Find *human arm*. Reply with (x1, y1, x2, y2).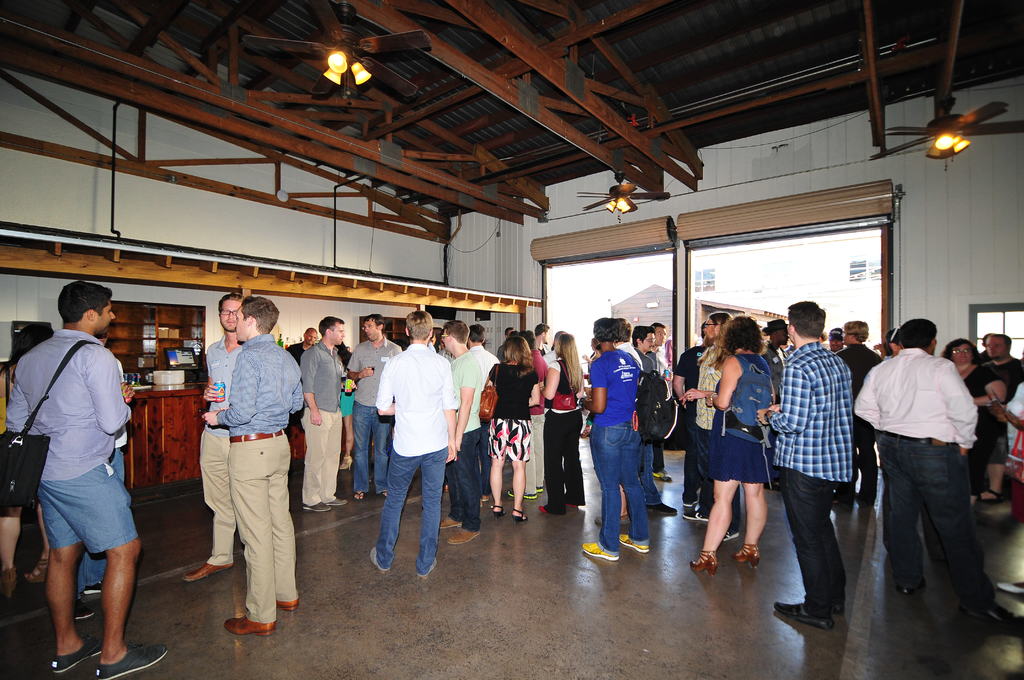
(201, 353, 221, 401).
